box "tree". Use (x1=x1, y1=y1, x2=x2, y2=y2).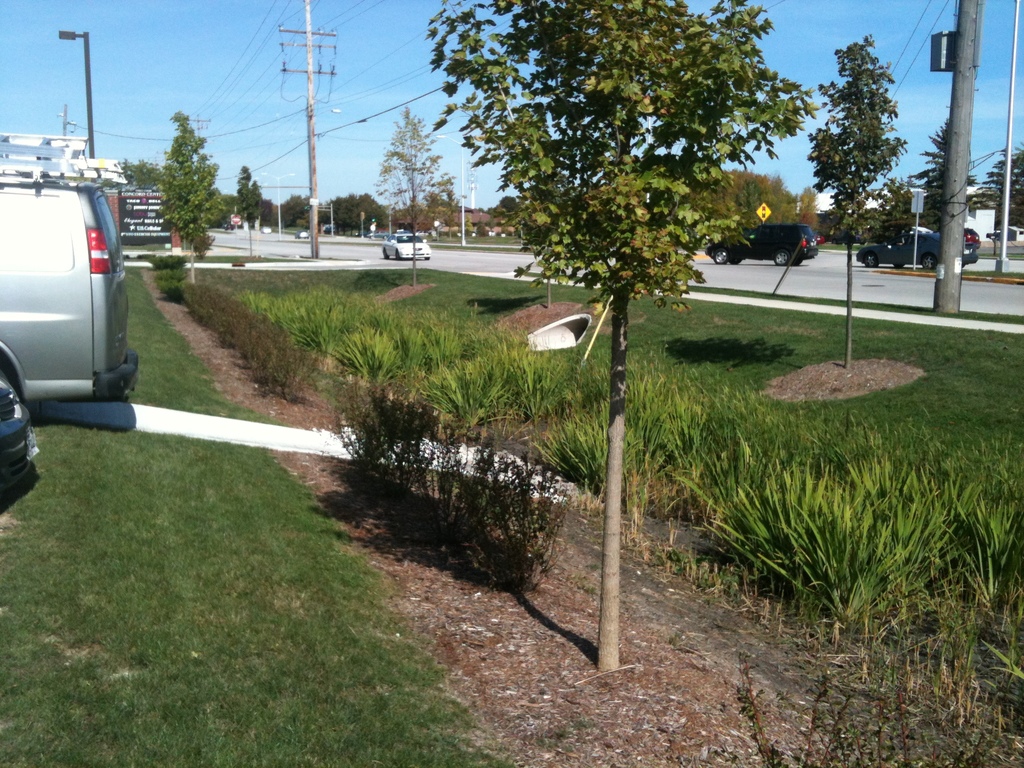
(x1=912, y1=109, x2=990, y2=226).
